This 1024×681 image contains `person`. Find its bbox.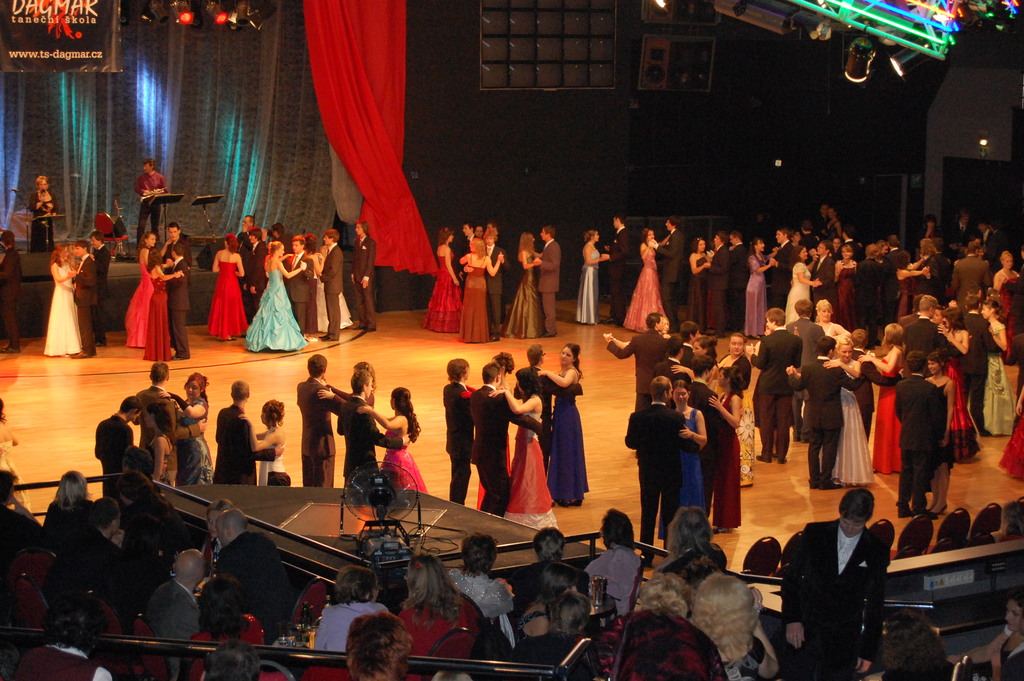
locate(129, 222, 186, 360).
